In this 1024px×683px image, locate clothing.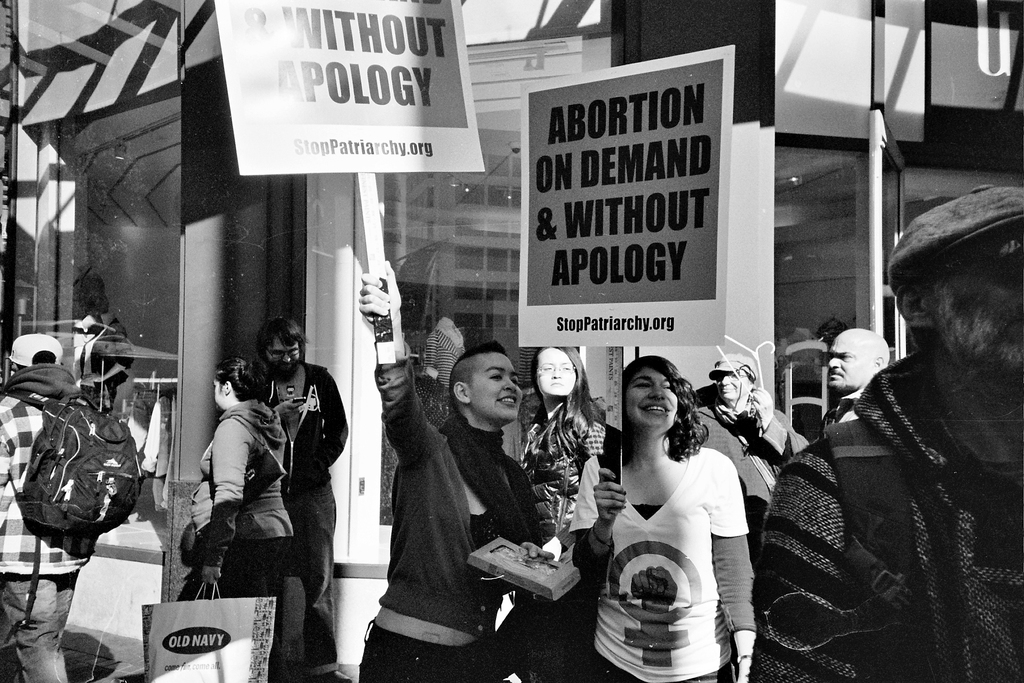
Bounding box: l=124, t=388, r=175, b=500.
